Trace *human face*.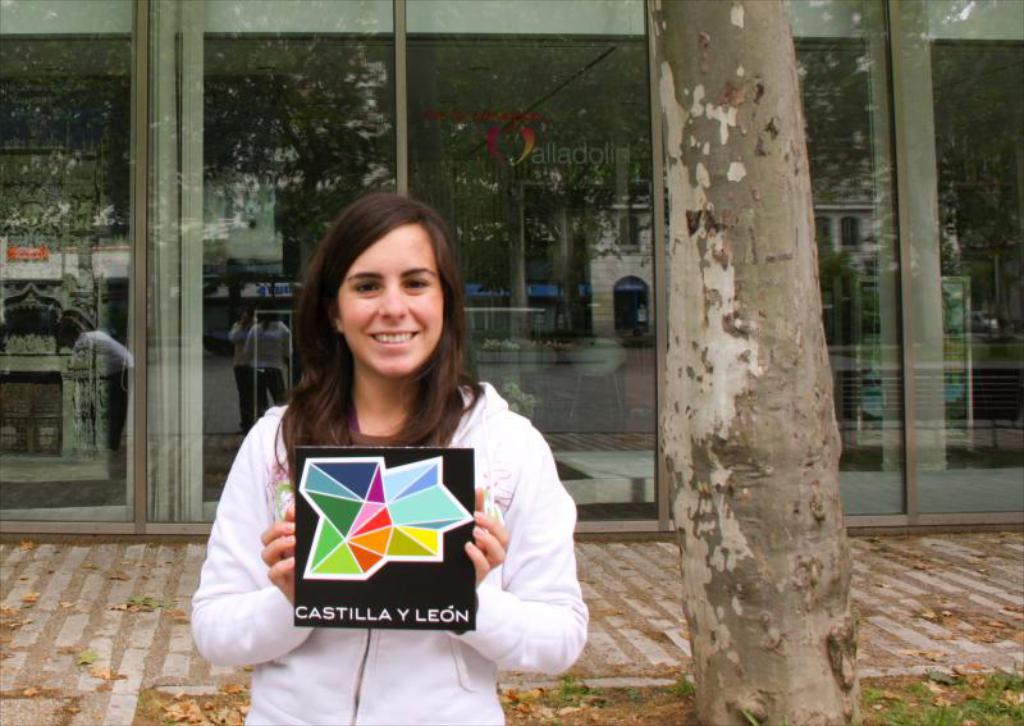
Traced to (x1=339, y1=228, x2=443, y2=375).
